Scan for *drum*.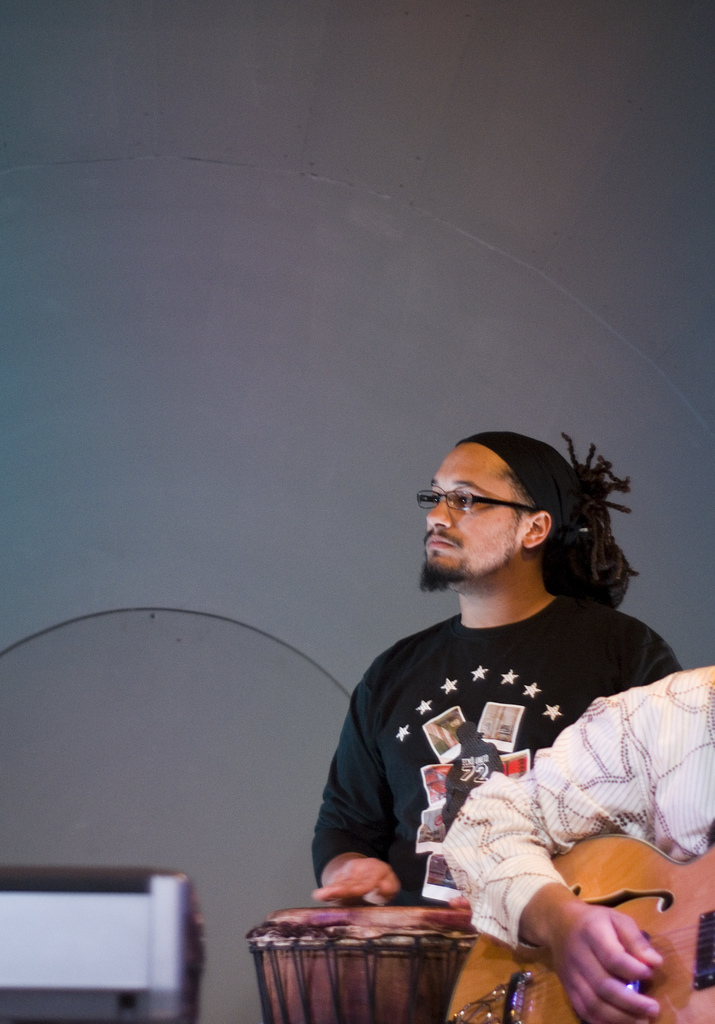
Scan result: crop(249, 897, 510, 1023).
